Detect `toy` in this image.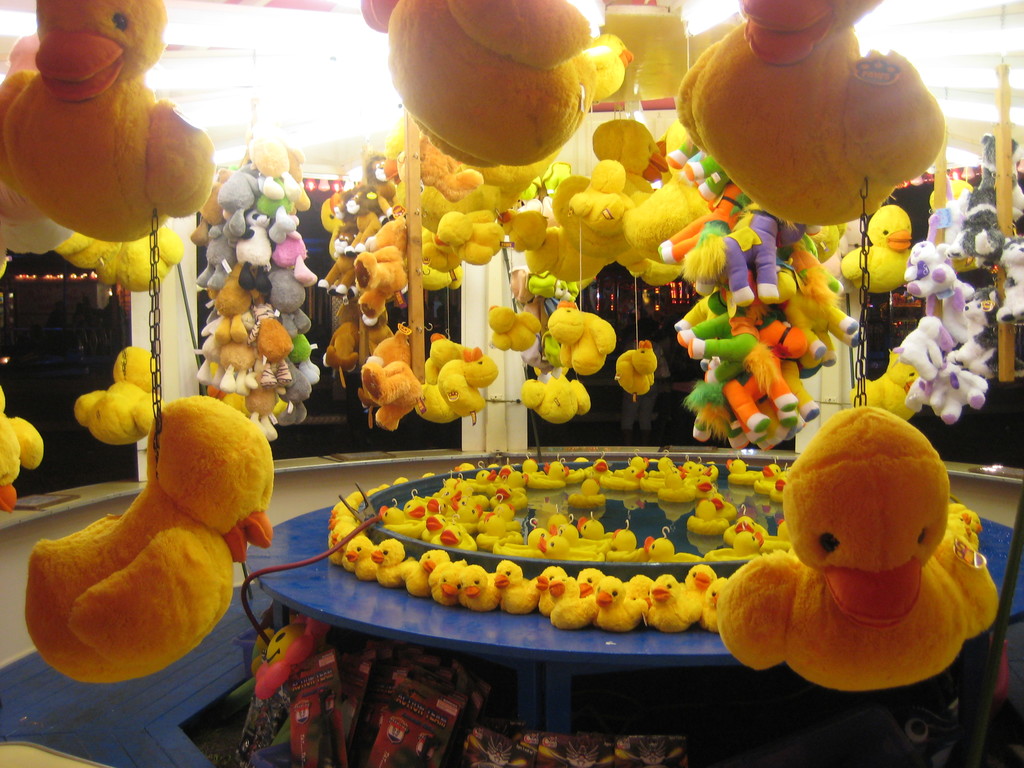
Detection: <box>799,221,848,268</box>.
